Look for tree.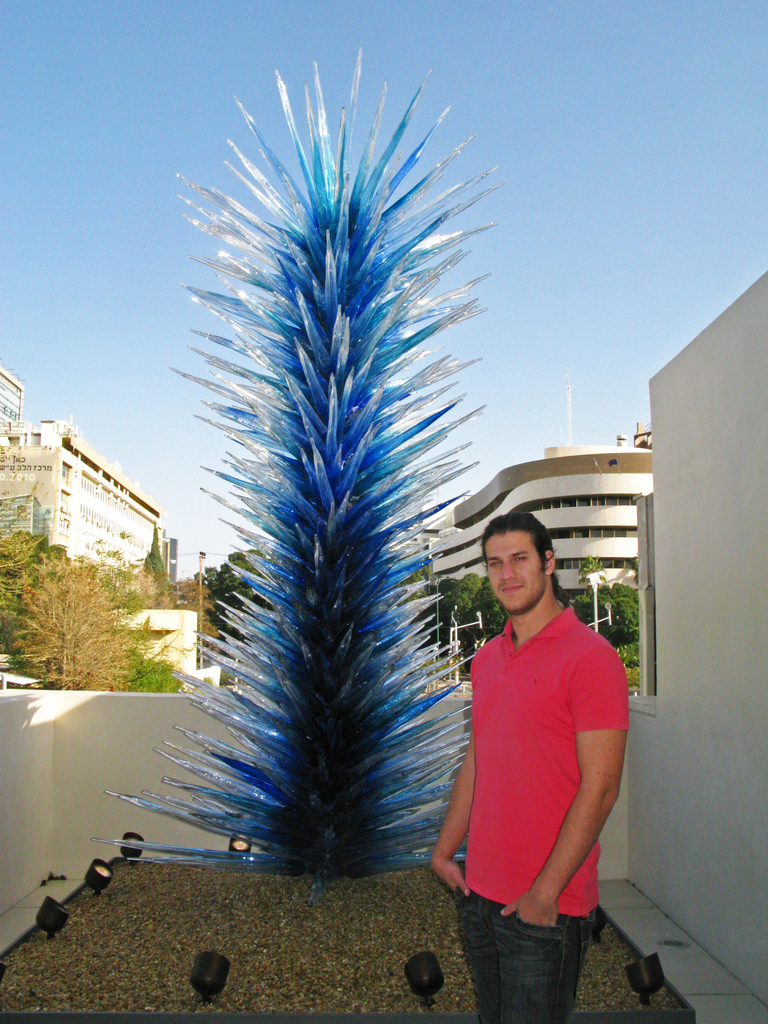
Found: Rect(413, 564, 508, 676).
